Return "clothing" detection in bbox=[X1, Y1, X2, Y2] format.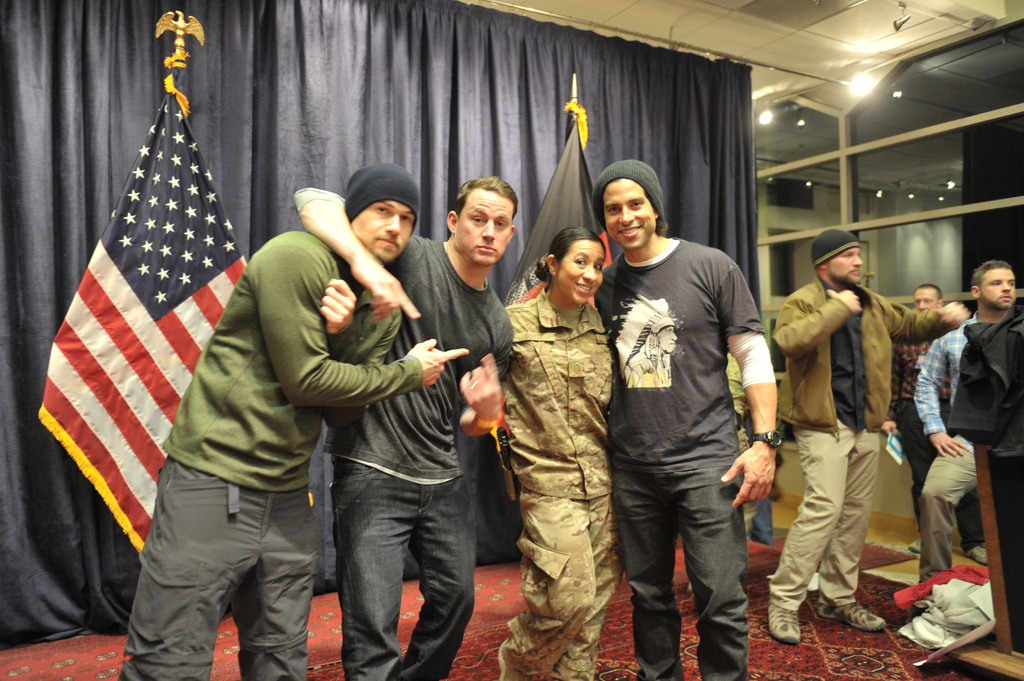
bbox=[771, 278, 947, 614].
